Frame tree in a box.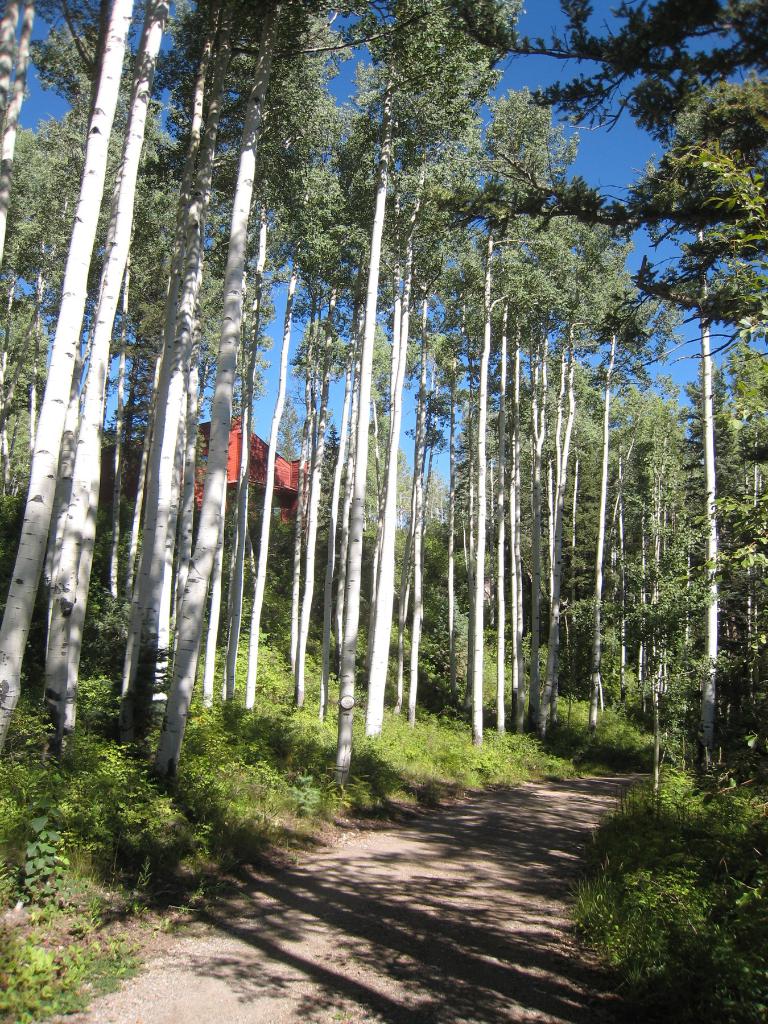
[292, 92, 357, 704].
